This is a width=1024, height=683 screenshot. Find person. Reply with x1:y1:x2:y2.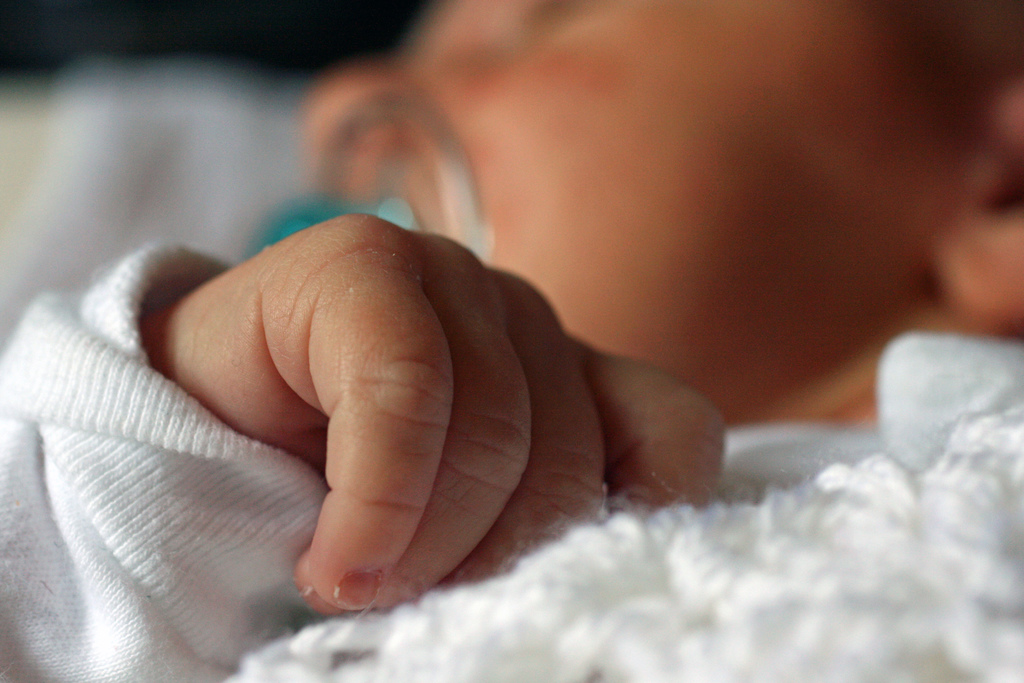
0:0:1023:682.
